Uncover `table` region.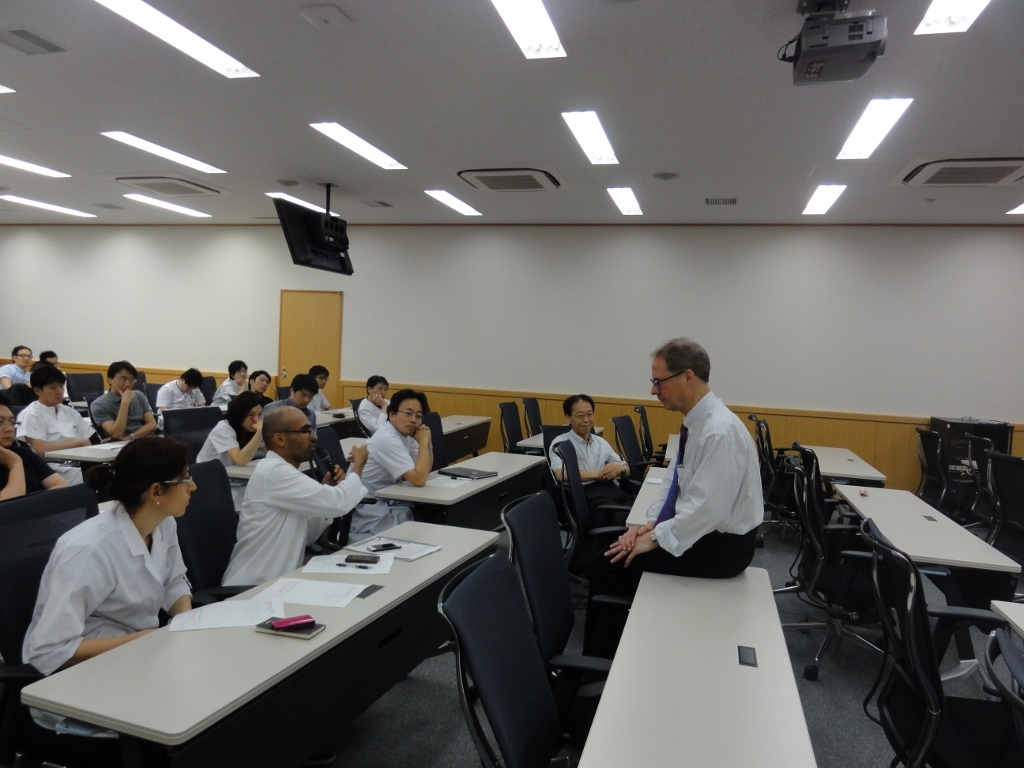
Uncovered: bbox=[40, 429, 203, 497].
